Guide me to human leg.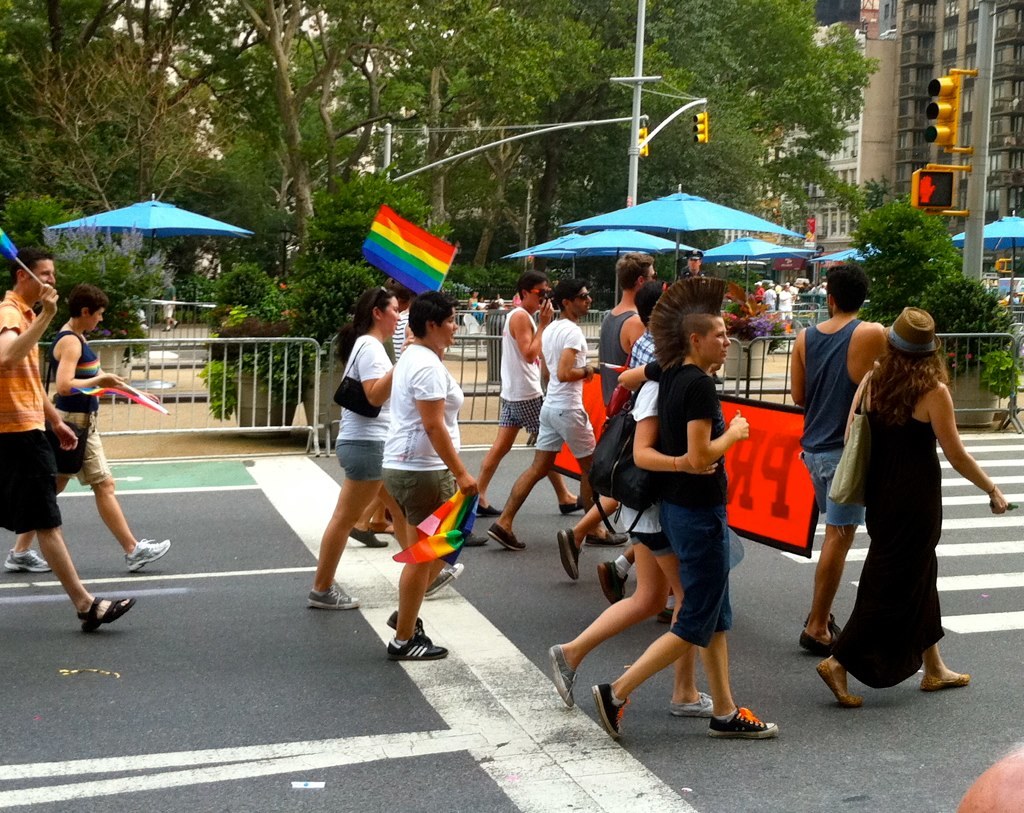
Guidance: bbox=[863, 487, 973, 691].
